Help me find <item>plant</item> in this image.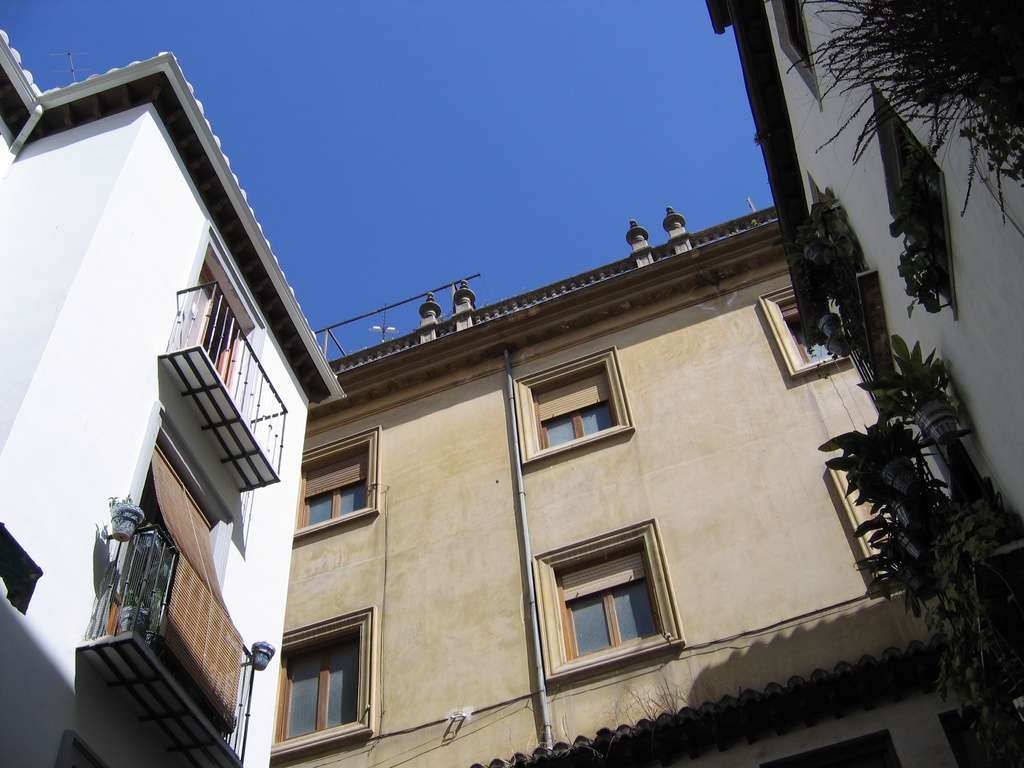
Found it: bbox=(509, 726, 520, 762).
